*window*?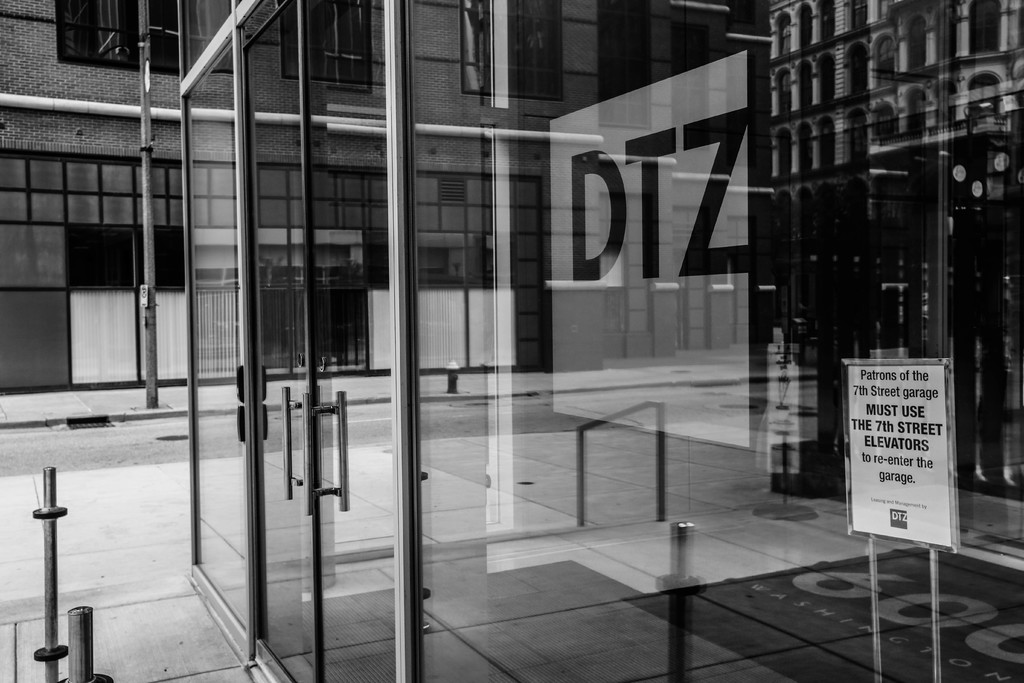
detection(280, 0, 370, 85)
